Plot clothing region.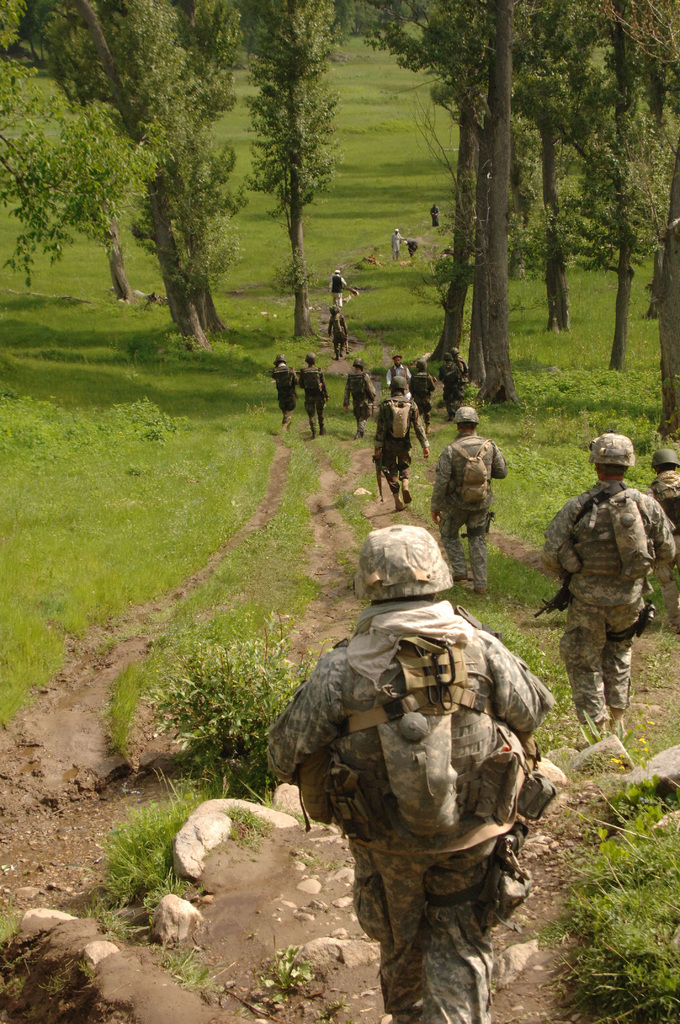
Plotted at bbox=[387, 233, 403, 255].
